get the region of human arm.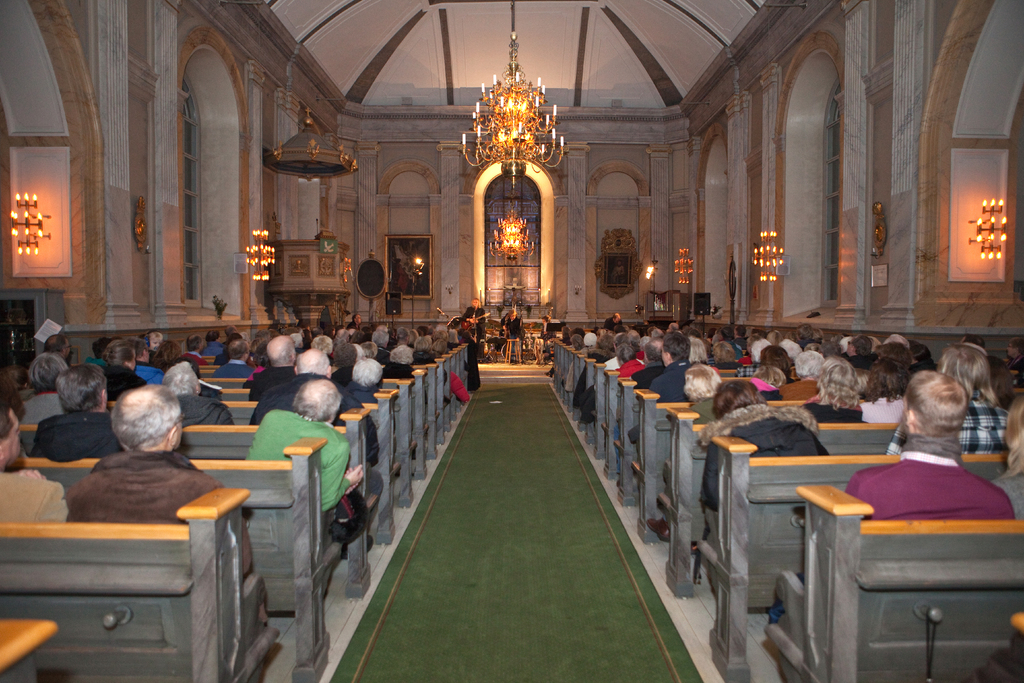
bbox=[500, 314, 506, 330].
